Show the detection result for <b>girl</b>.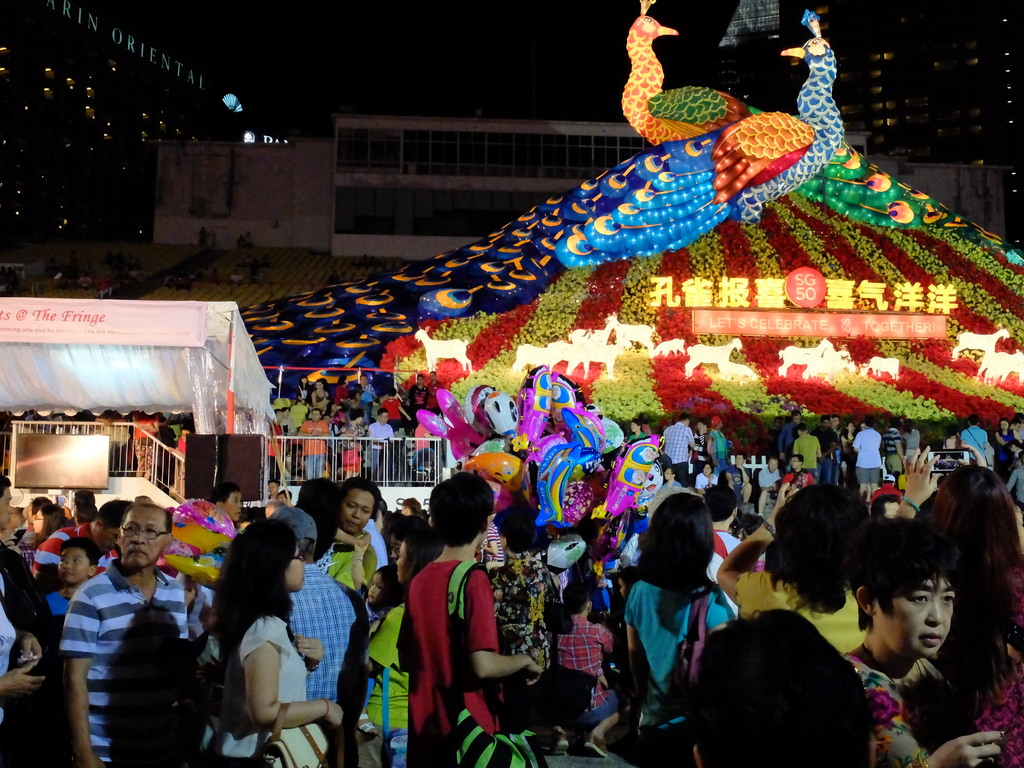
box(216, 516, 349, 764).
